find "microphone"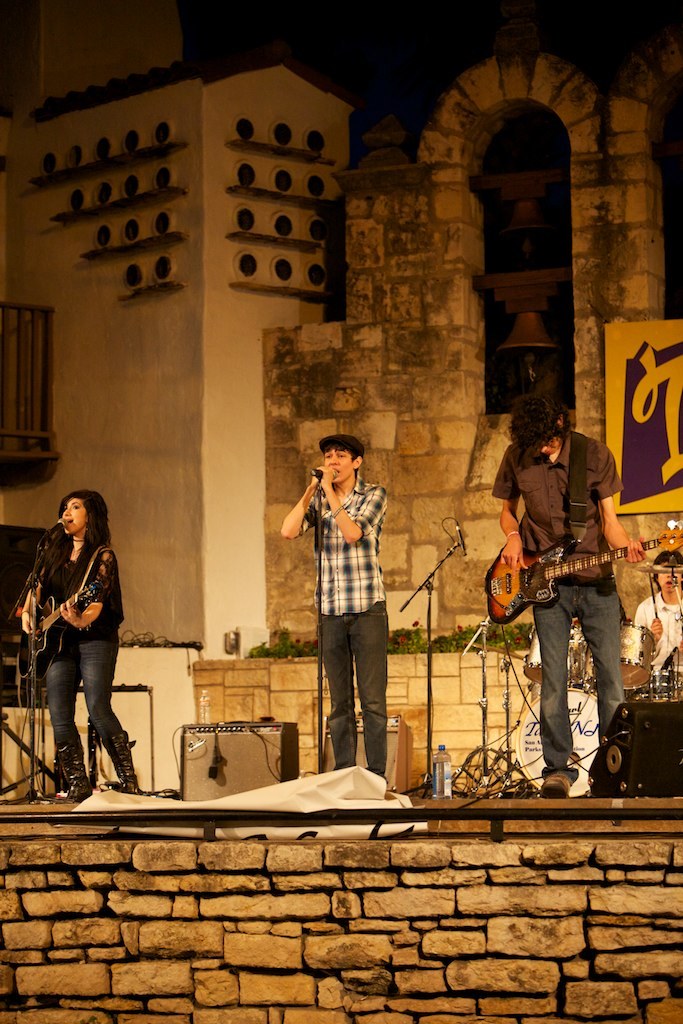
crop(450, 510, 472, 560)
